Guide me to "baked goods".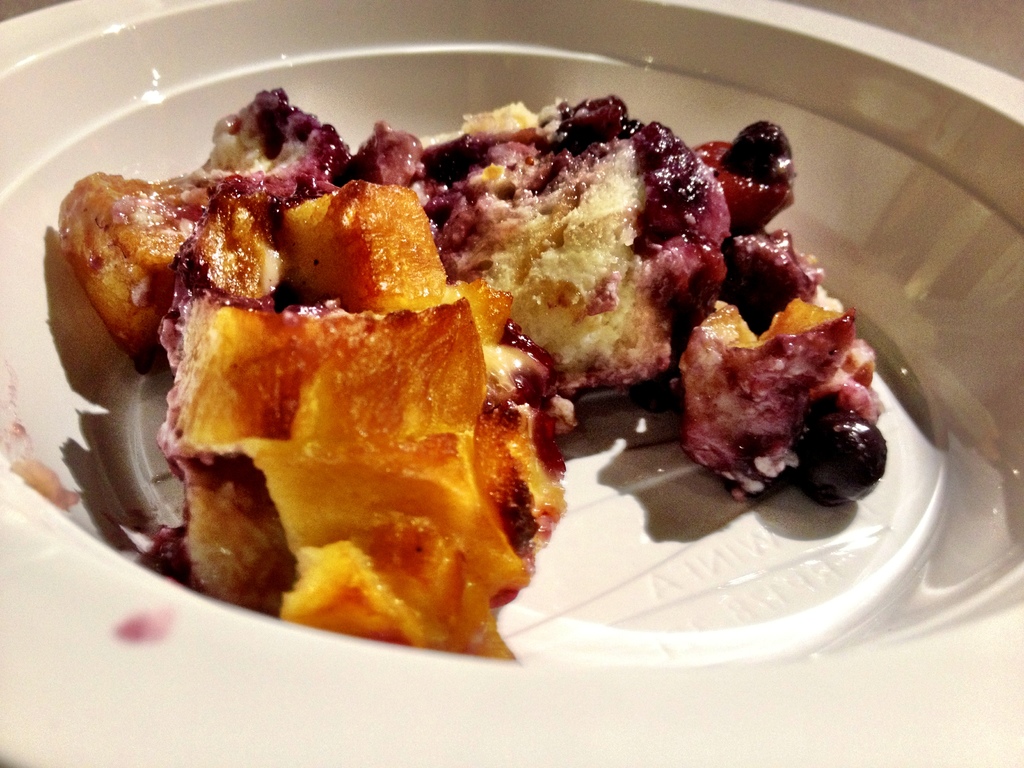
Guidance: box(55, 84, 884, 664).
